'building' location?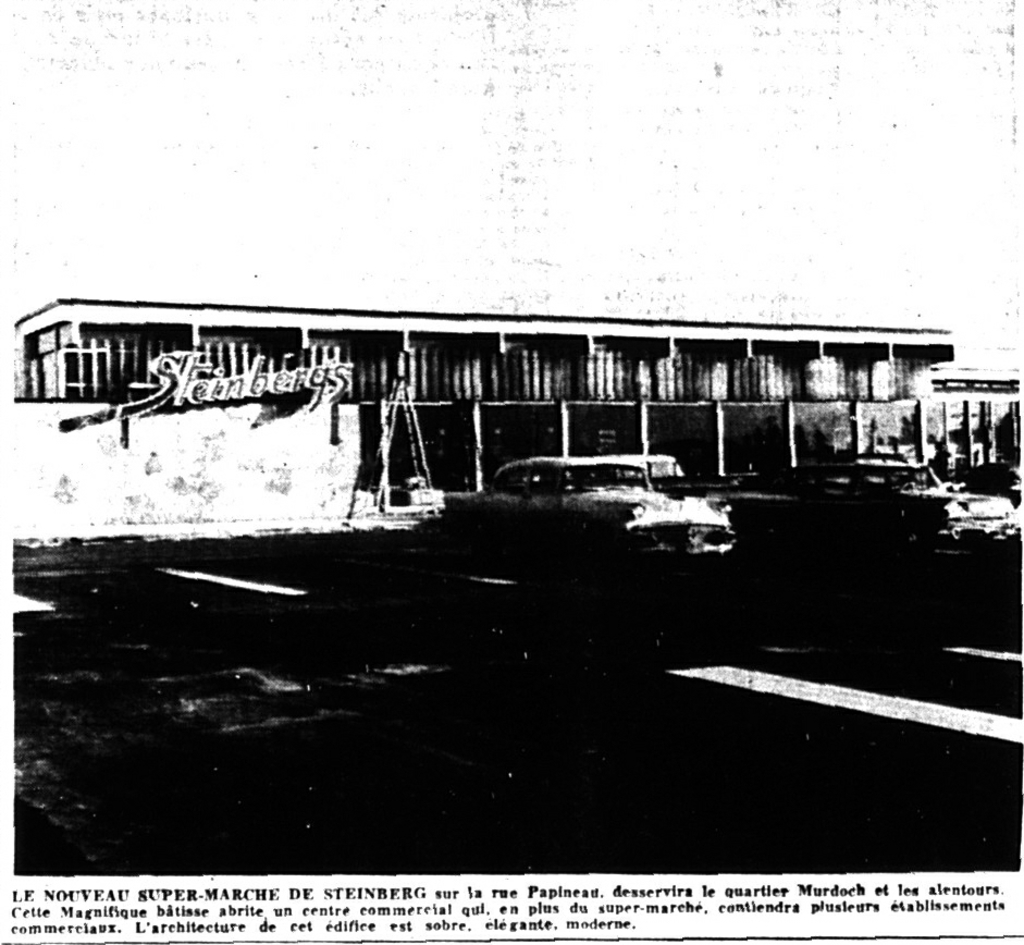
l=14, t=297, r=1023, b=492
